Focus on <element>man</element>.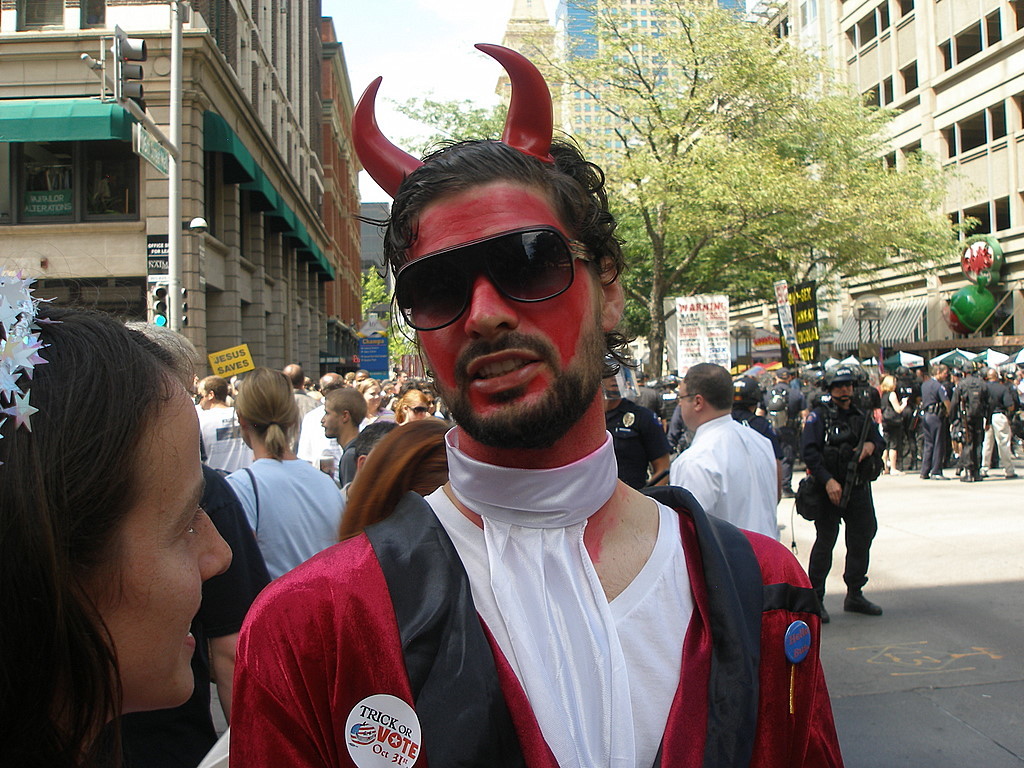
Focused at <region>222, 128, 850, 766</region>.
